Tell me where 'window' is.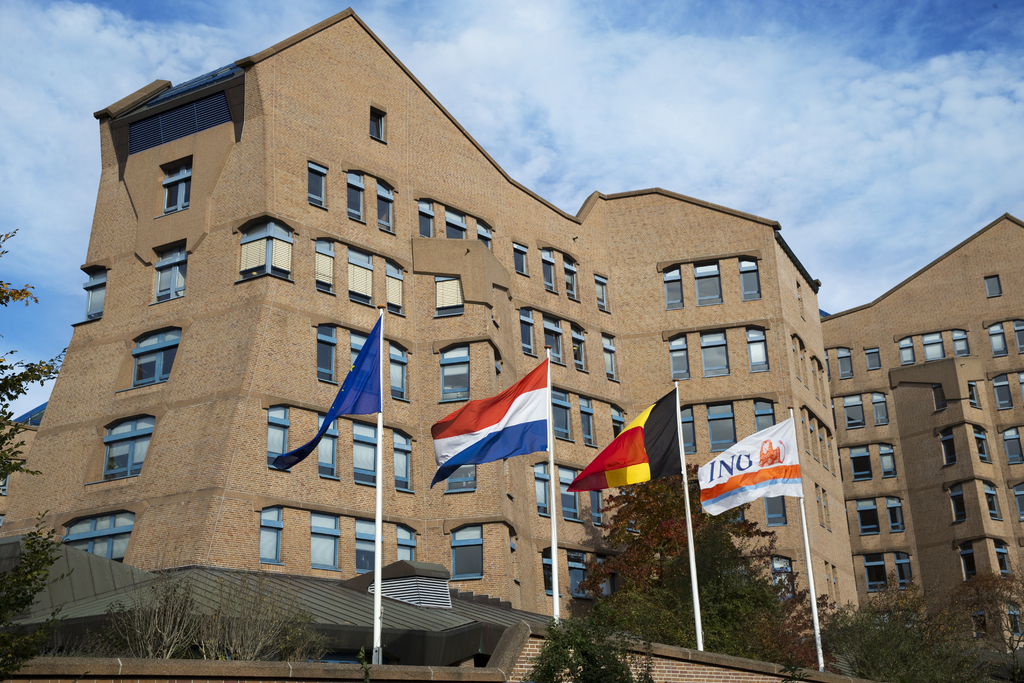
'window' is at [266,394,418,494].
